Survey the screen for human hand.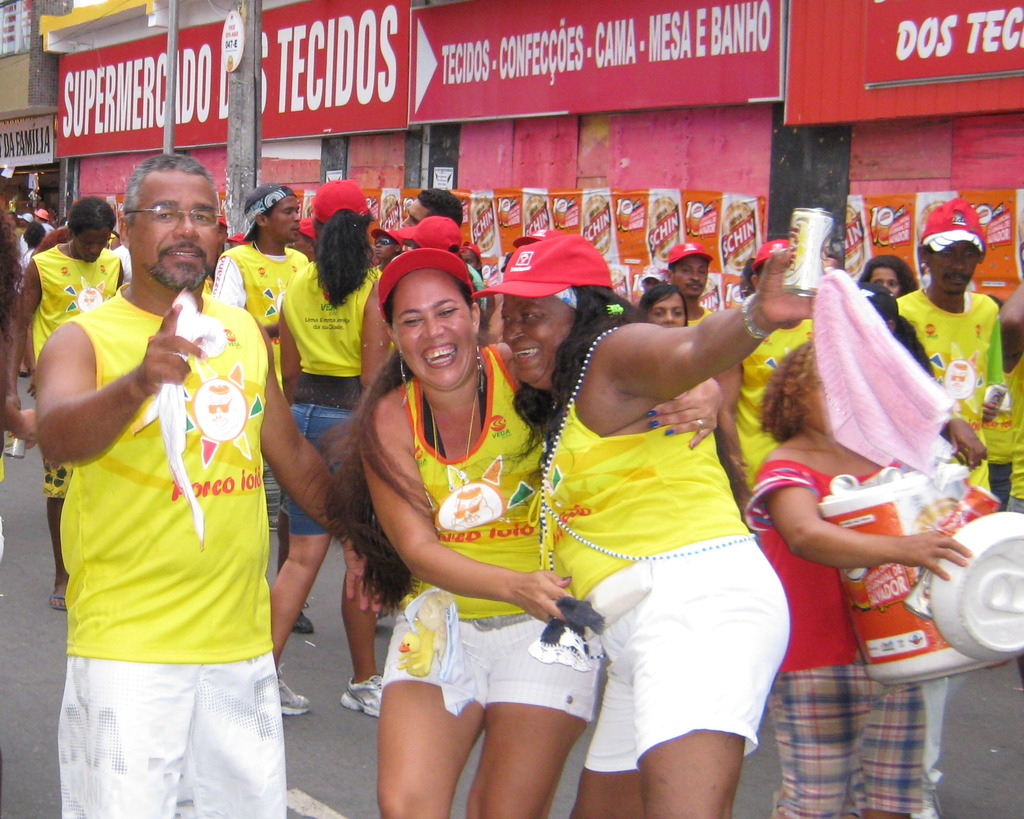
Survey found: x1=26, y1=373, x2=37, y2=402.
